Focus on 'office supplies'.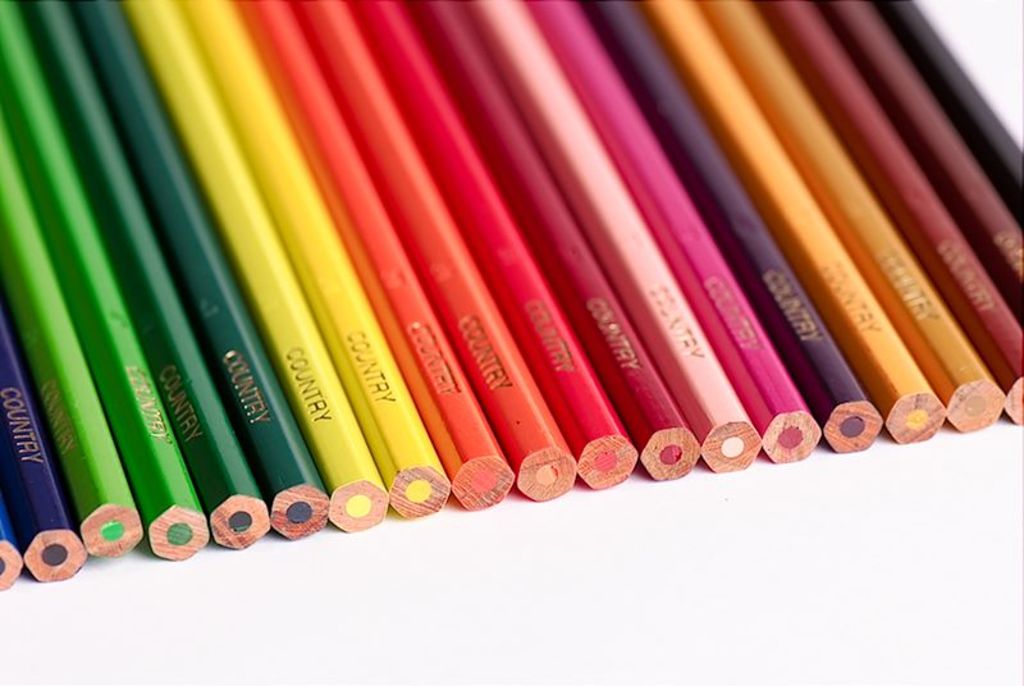
Focused at <bbox>192, 0, 448, 520</bbox>.
